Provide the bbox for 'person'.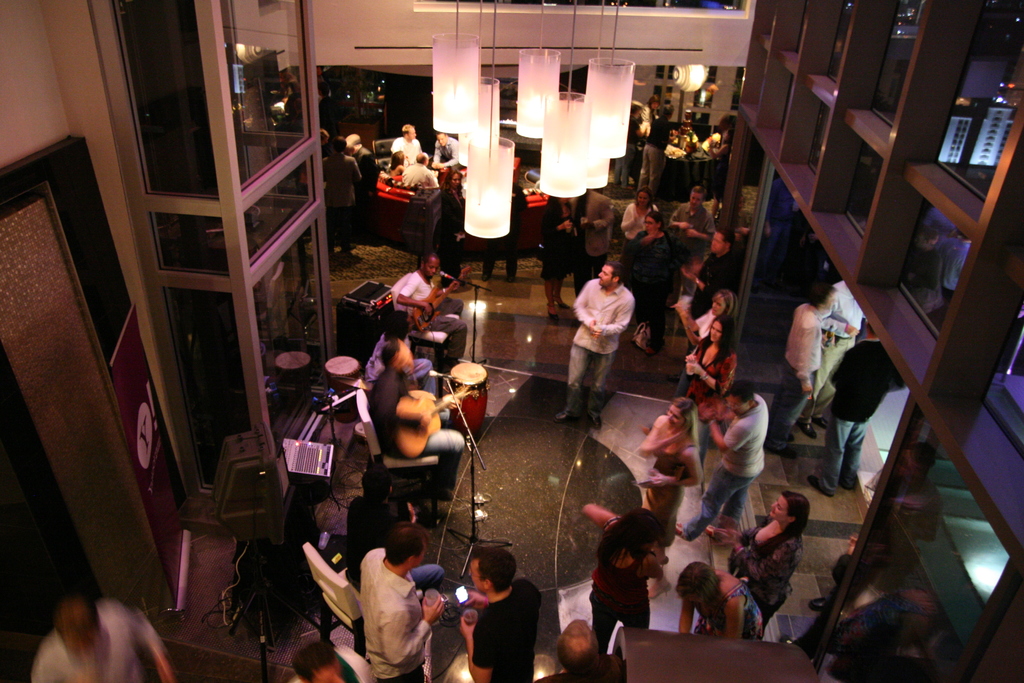
[x1=347, y1=464, x2=445, y2=586].
